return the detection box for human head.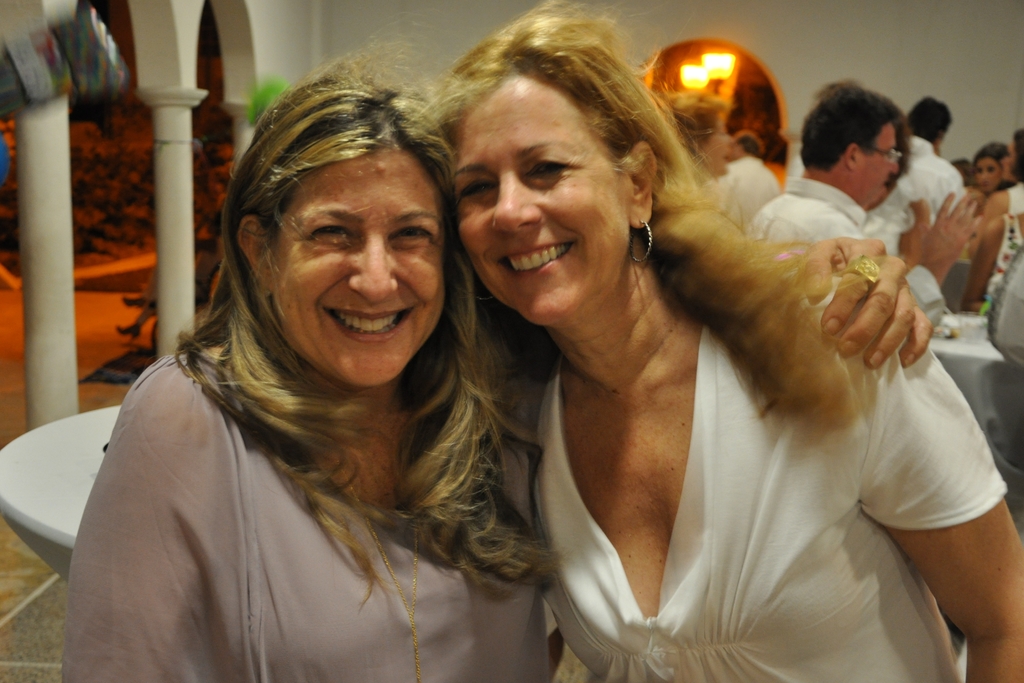
(730,126,765,159).
